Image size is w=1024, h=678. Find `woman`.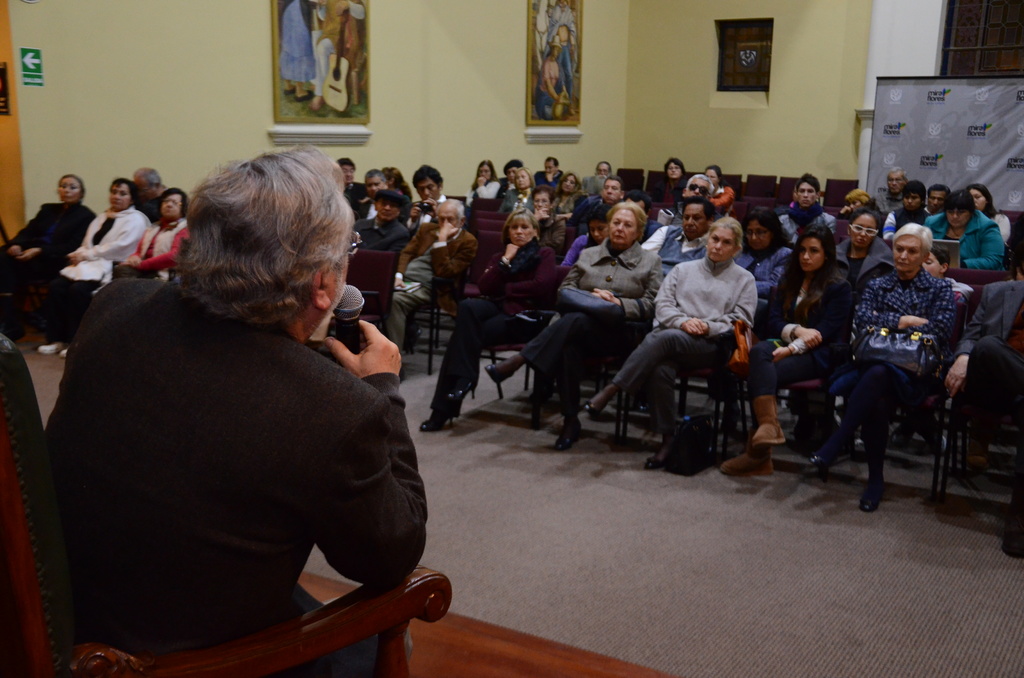
box=[47, 178, 141, 349].
